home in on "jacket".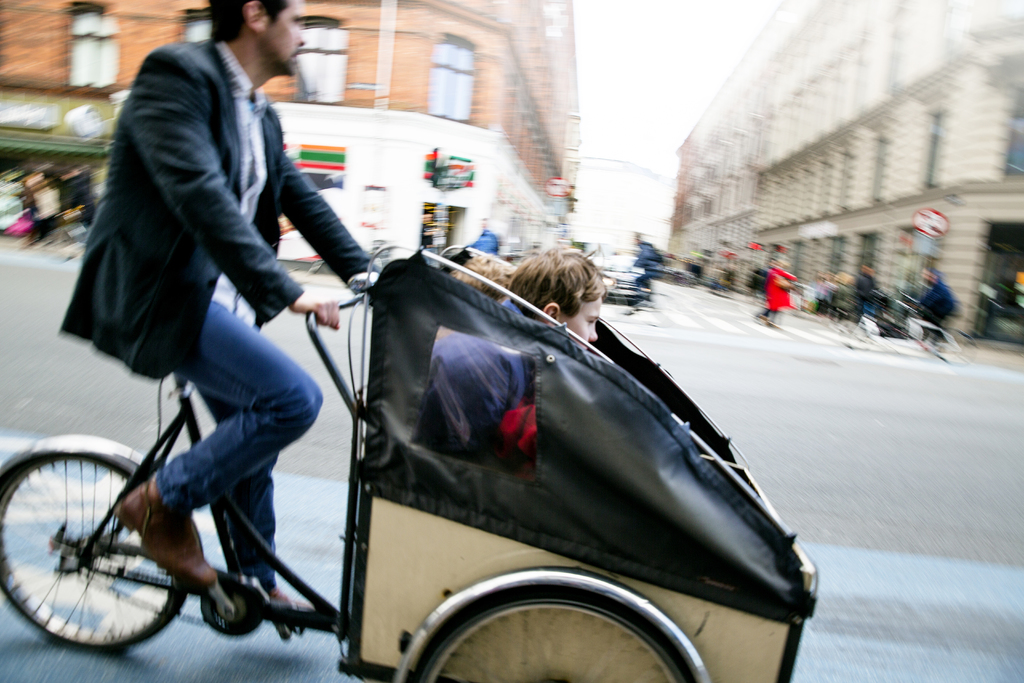
Homed in at <bbox>63, 40, 383, 382</bbox>.
